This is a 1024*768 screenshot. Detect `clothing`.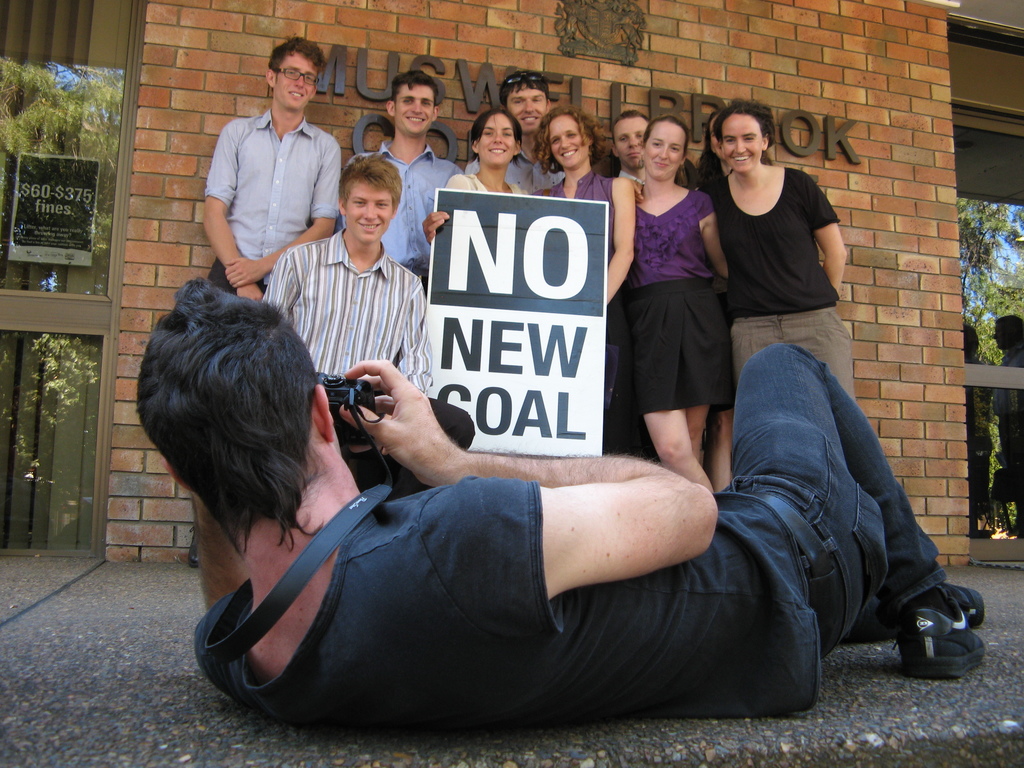
l=467, t=147, r=566, b=196.
